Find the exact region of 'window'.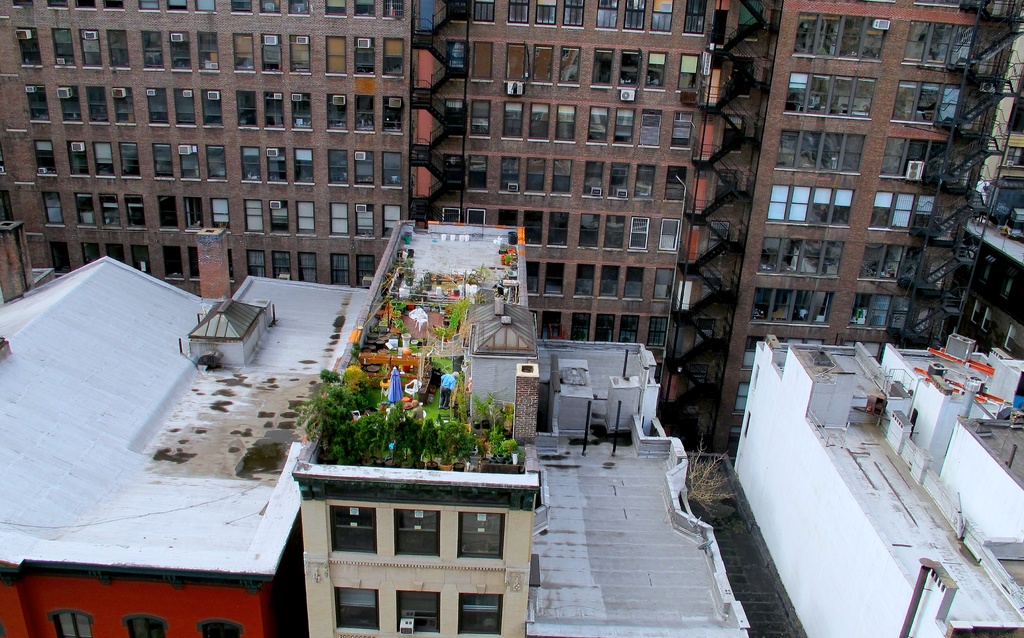
Exact region: 536:0:555:29.
